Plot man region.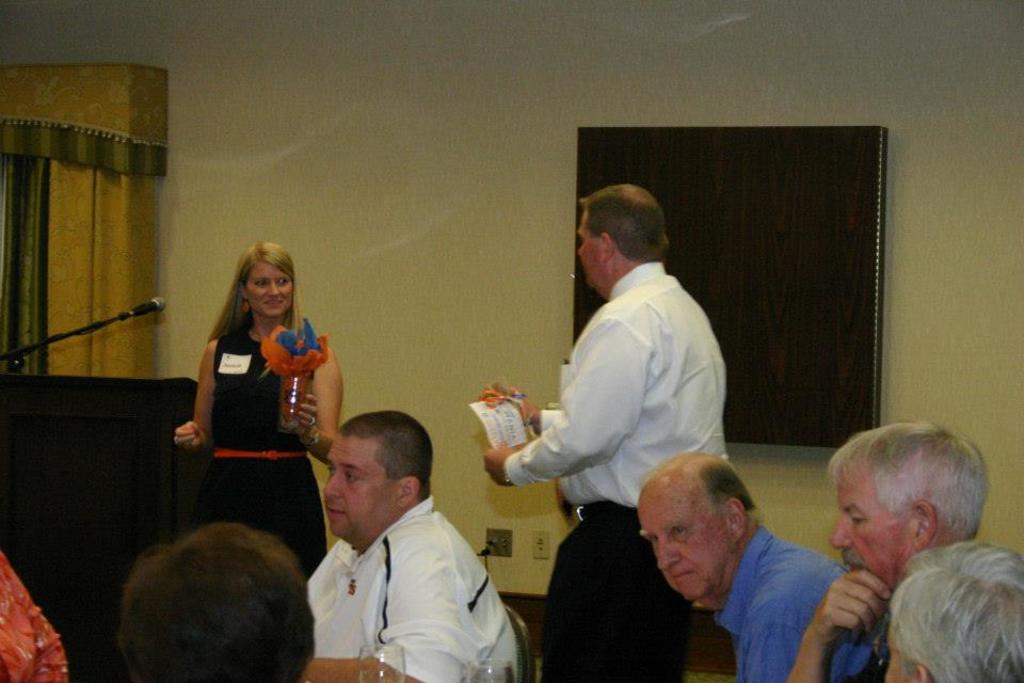
Plotted at Rect(480, 182, 726, 682).
